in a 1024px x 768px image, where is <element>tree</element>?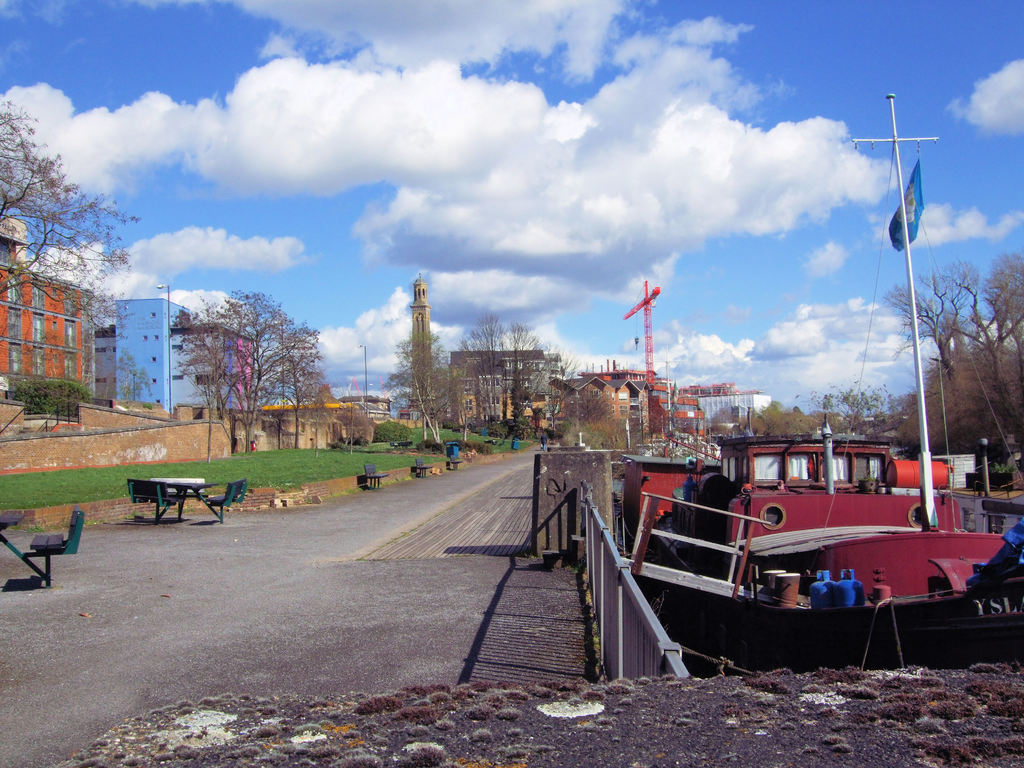
x1=570 y1=396 x2=614 y2=428.
